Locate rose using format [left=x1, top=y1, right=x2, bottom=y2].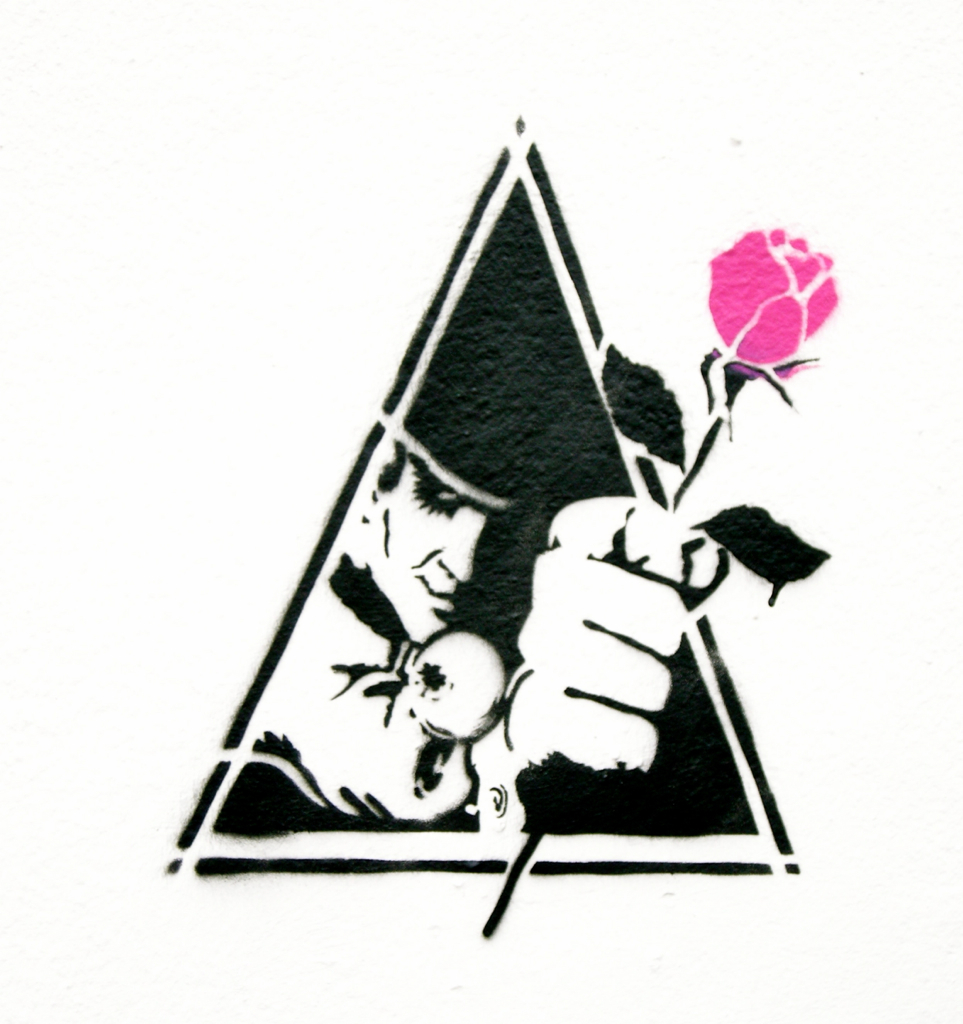
[left=706, top=226, right=844, bottom=372].
